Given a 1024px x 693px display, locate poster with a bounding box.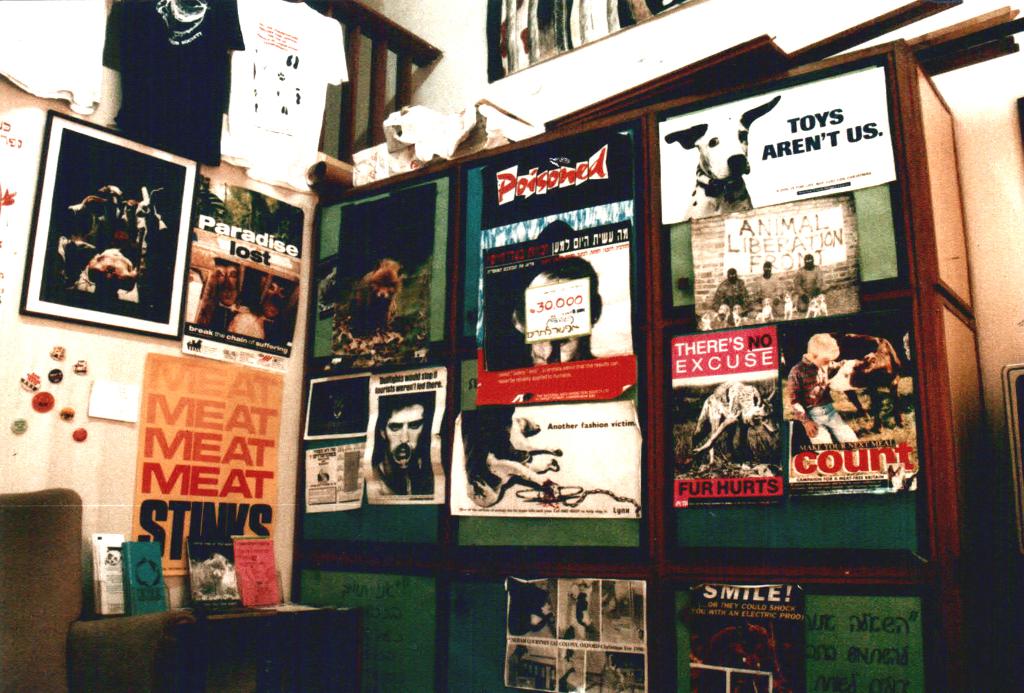
Located: x1=458 y1=400 x2=644 y2=518.
